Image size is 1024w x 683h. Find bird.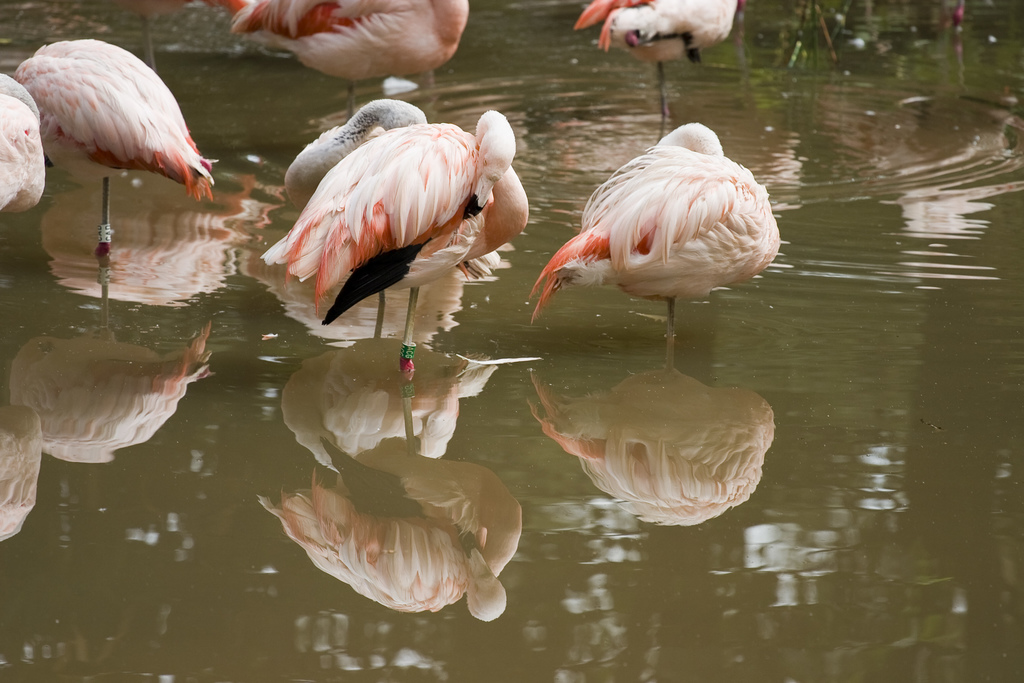
detection(199, 0, 474, 101).
